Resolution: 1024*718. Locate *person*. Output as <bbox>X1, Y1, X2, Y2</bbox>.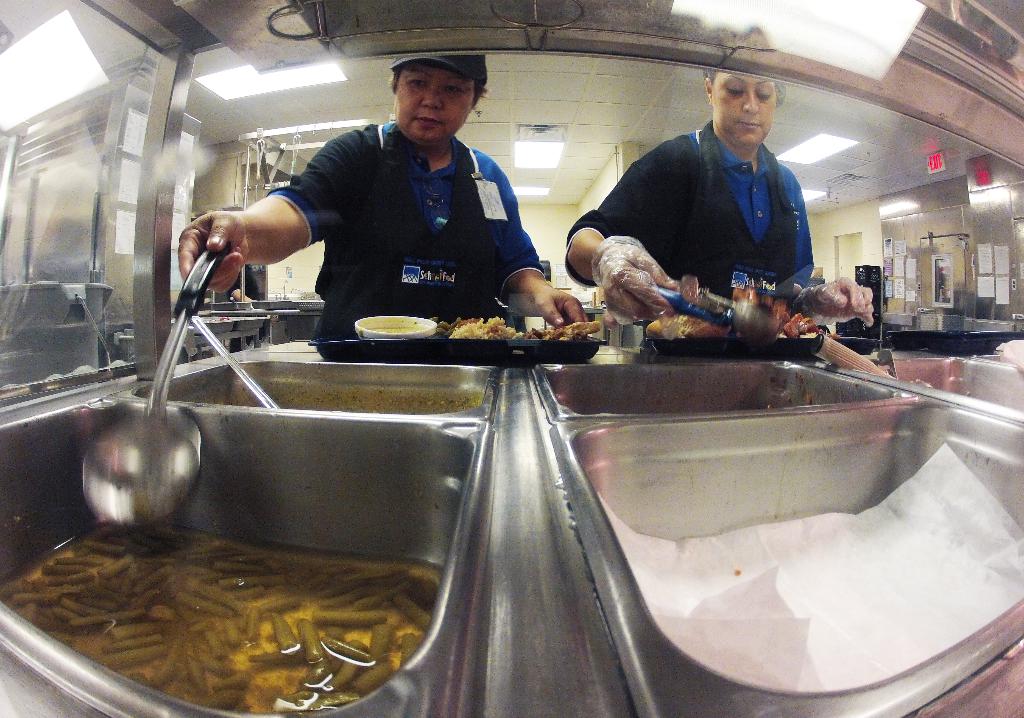
<bbox>560, 69, 820, 321</bbox>.
